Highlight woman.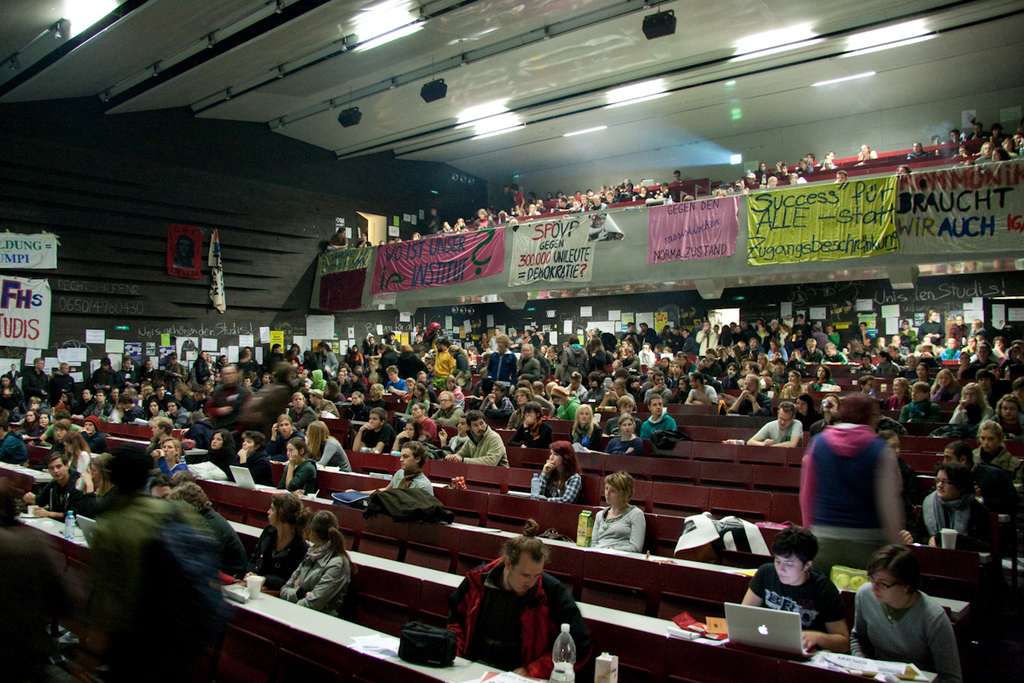
Highlighted region: [left=992, top=391, right=1023, bottom=436].
